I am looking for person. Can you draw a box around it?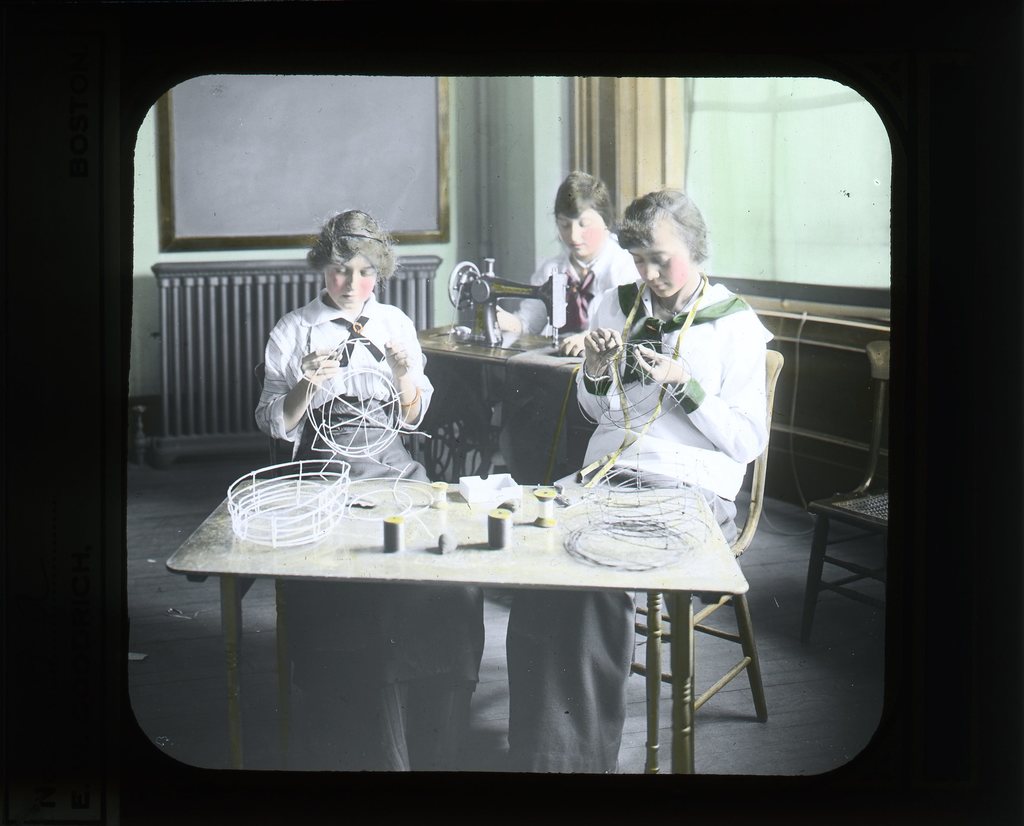
Sure, the bounding box is (x1=494, y1=173, x2=759, y2=775).
